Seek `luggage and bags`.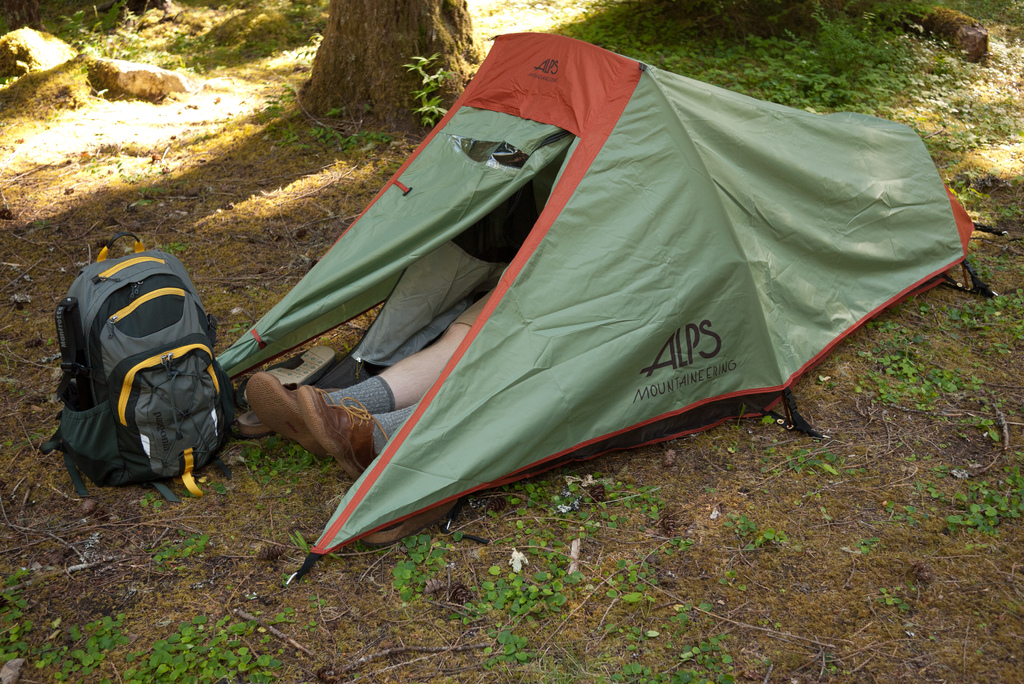
(x1=44, y1=233, x2=248, y2=506).
